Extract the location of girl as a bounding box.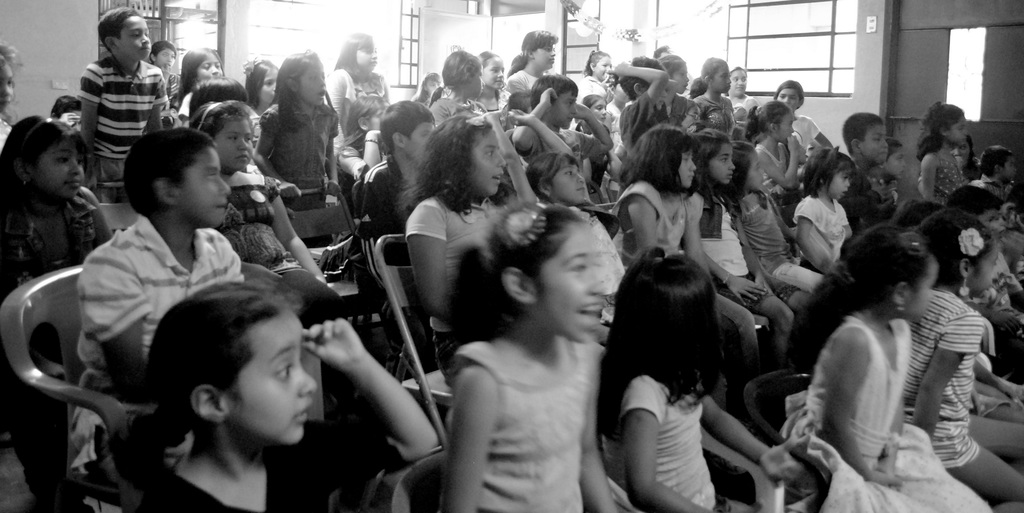
[729,65,756,115].
